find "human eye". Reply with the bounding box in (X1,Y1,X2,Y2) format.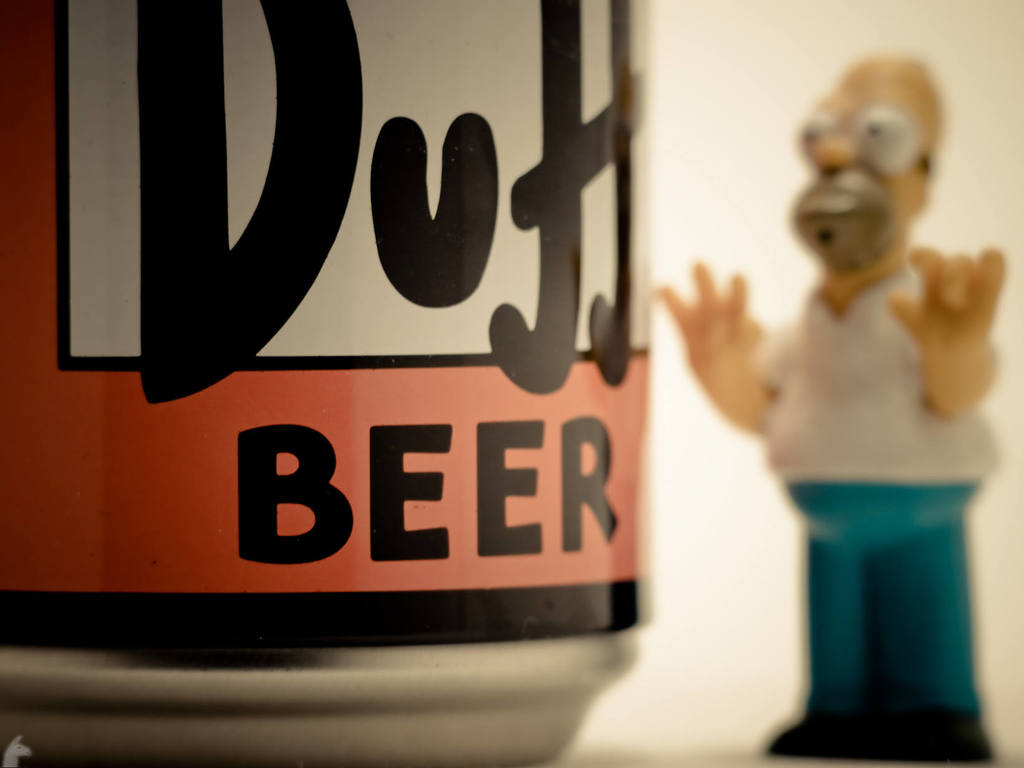
(860,108,913,177).
